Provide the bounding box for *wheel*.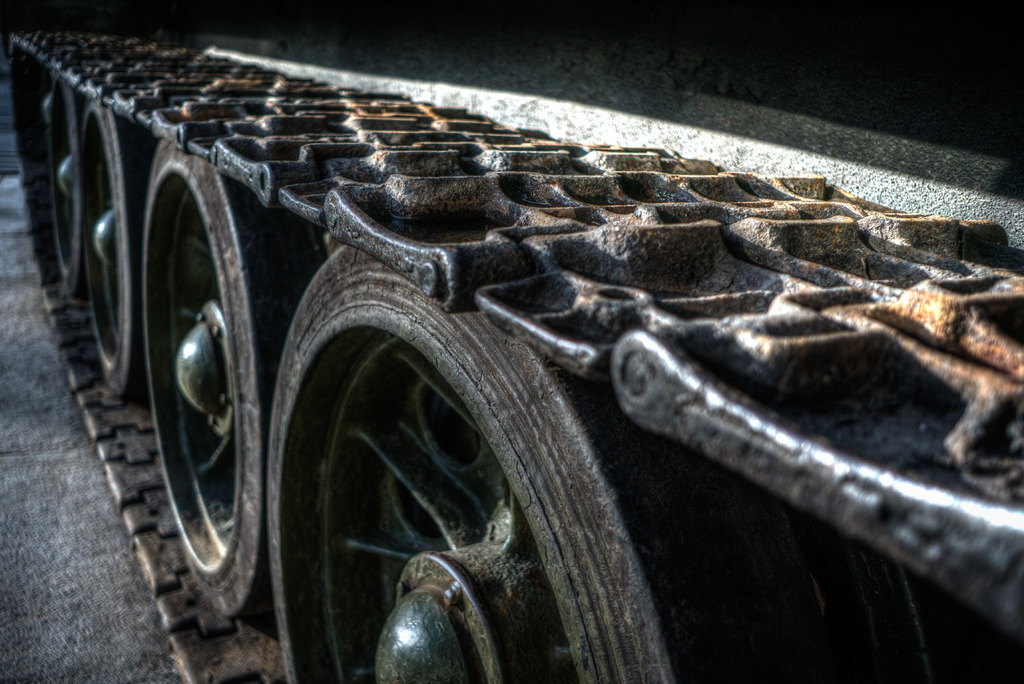
46:78:87:300.
